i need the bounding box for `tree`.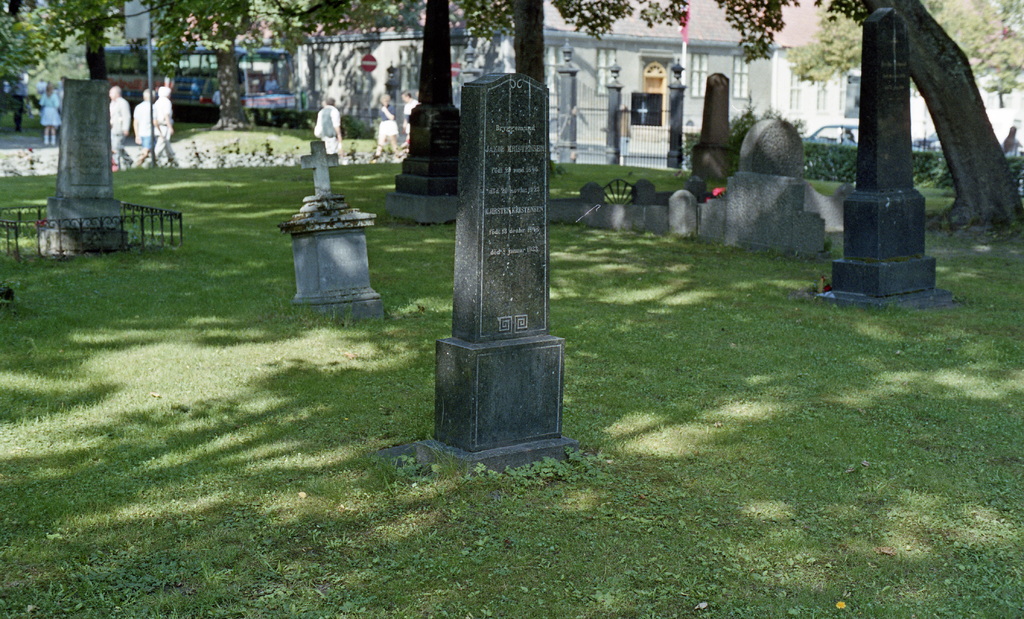
Here it is: region(148, 0, 334, 129).
